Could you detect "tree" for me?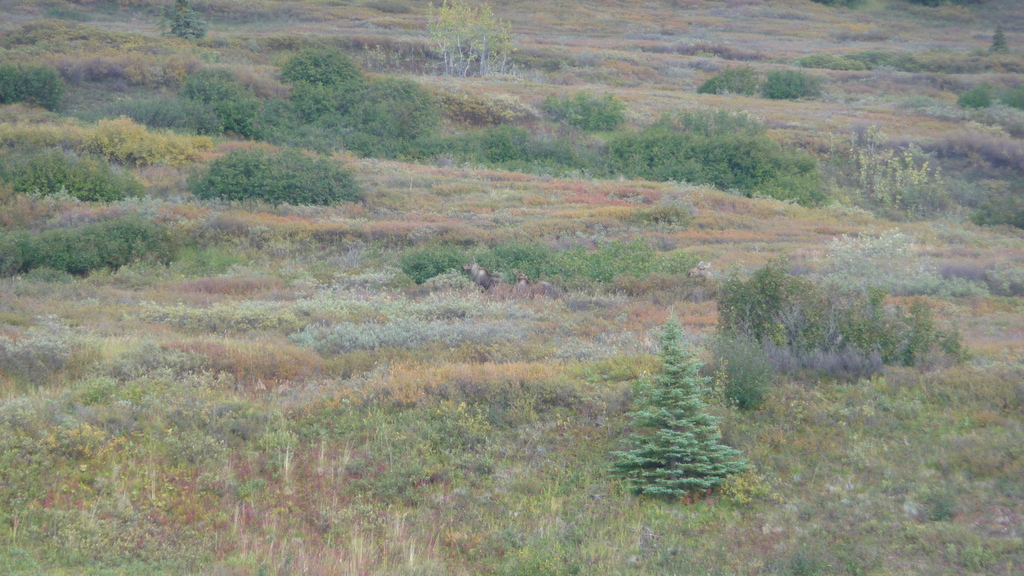
Detection result: box(429, 7, 506, 72).
